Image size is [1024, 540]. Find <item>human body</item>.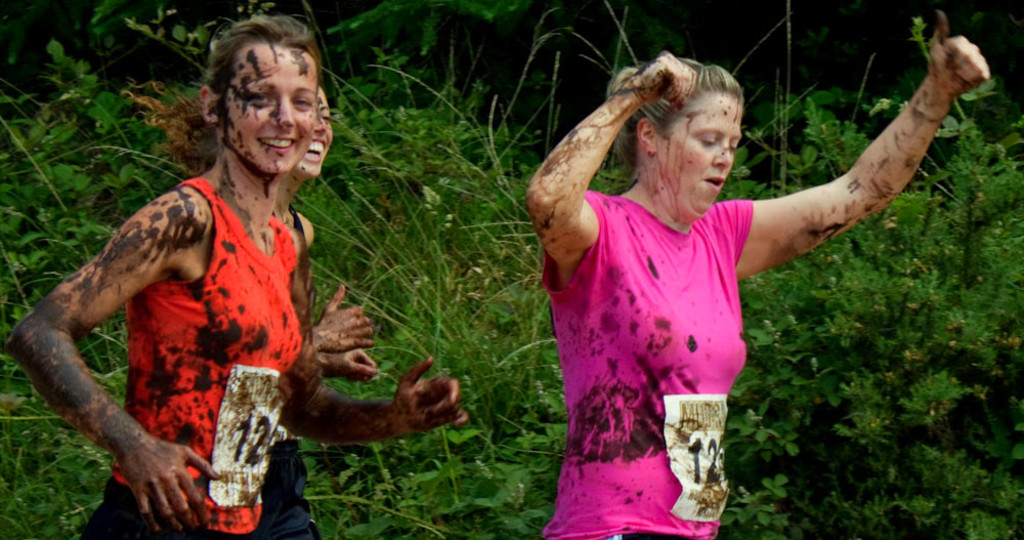
region(2, 11, 469, 537).
